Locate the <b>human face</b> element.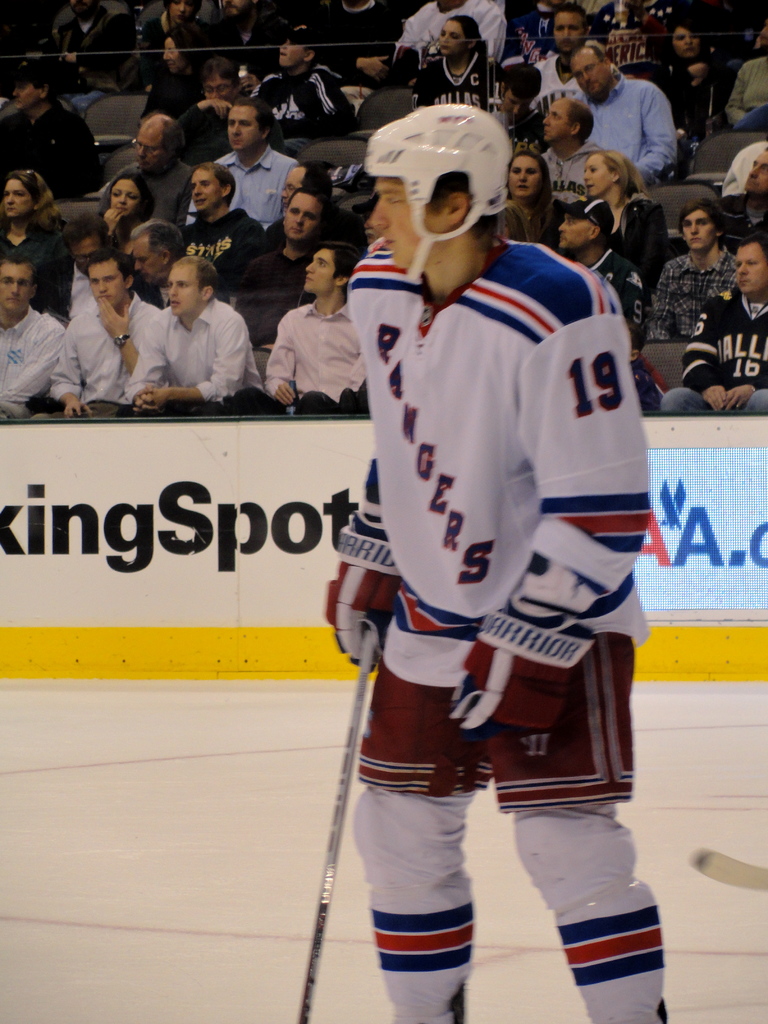
Element bbox: 505, 149, 543, 201.
